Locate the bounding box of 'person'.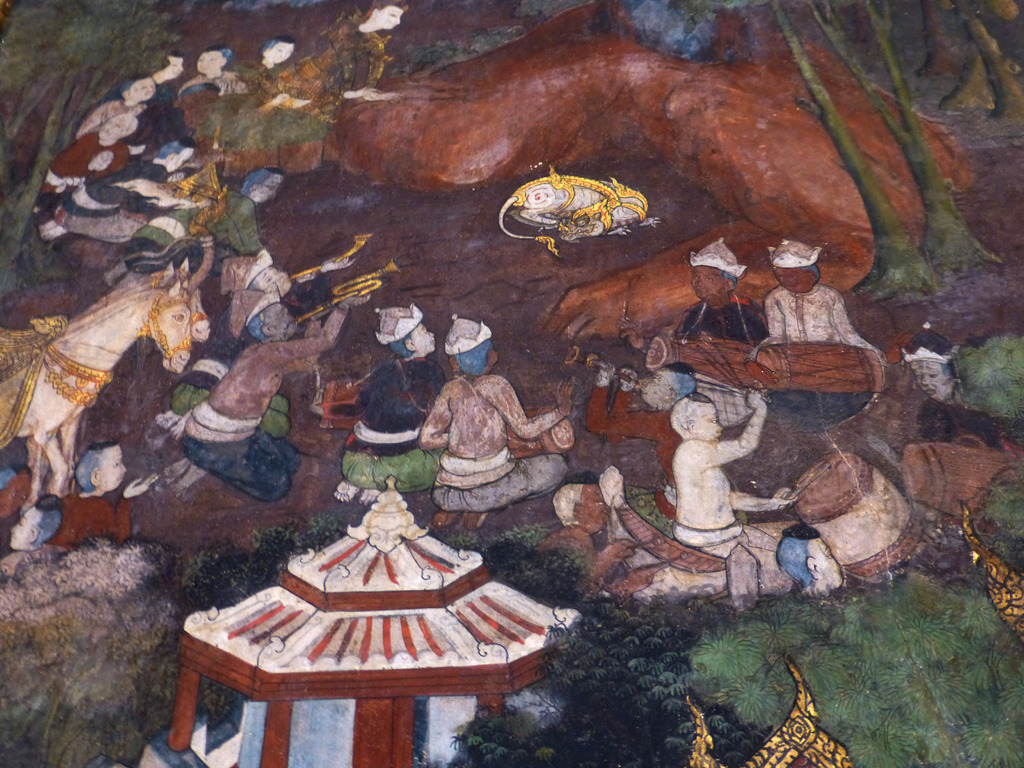
Bounding box: left=39, top=103, right=136, bottom=205.
